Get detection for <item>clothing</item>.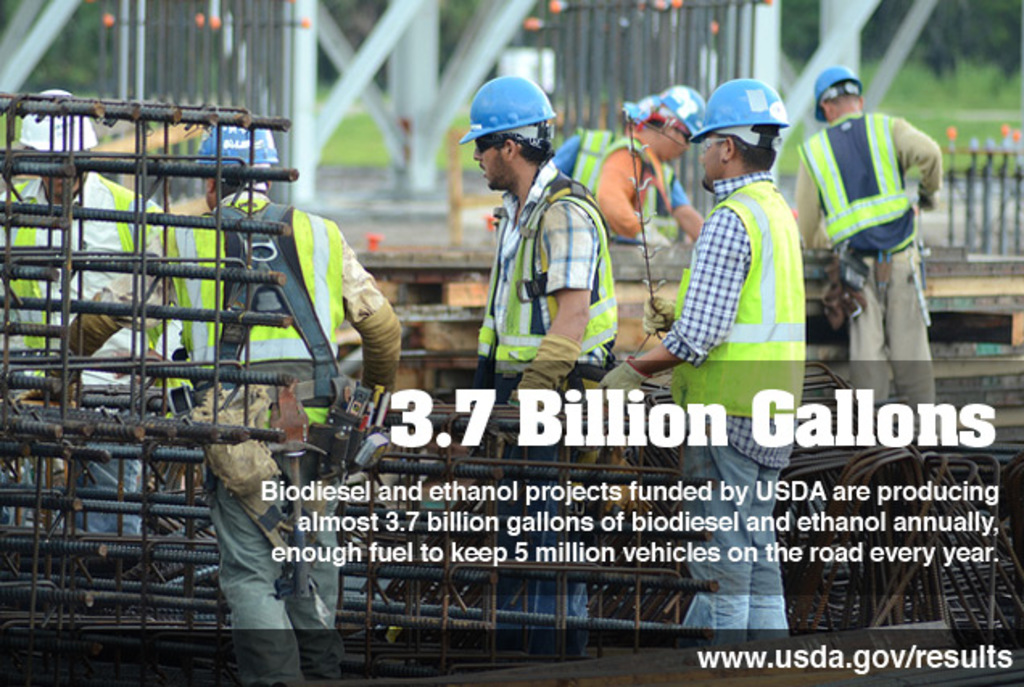
Detection: 800/76/942/381.
